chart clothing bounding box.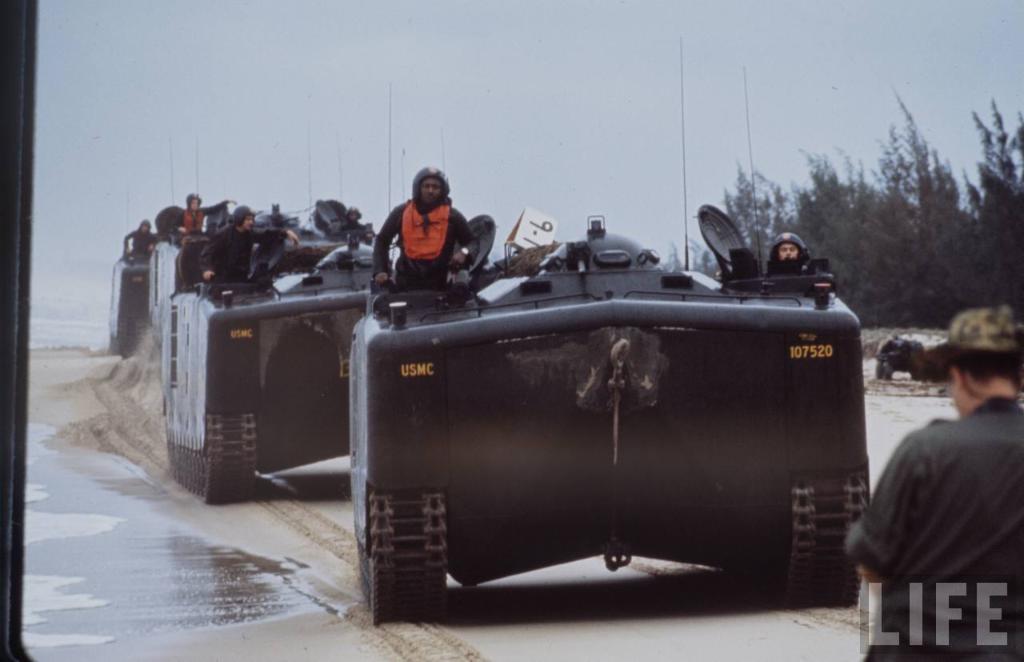
Charted: 202:223:286:278.
